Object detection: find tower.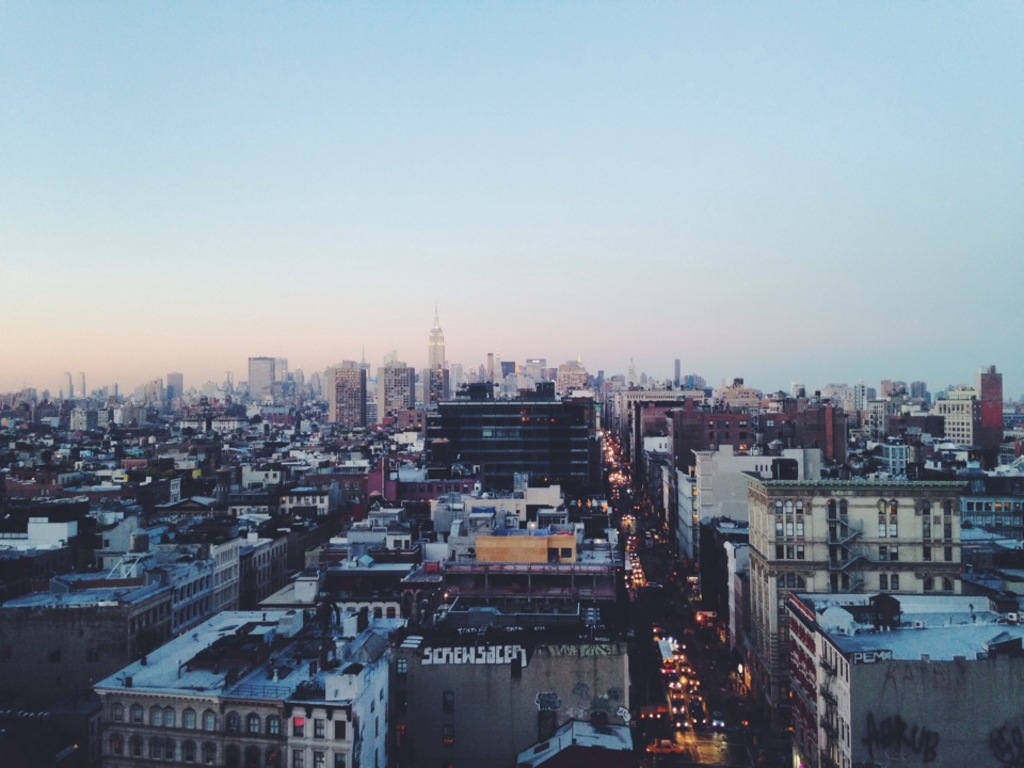
676,359,679,387.
